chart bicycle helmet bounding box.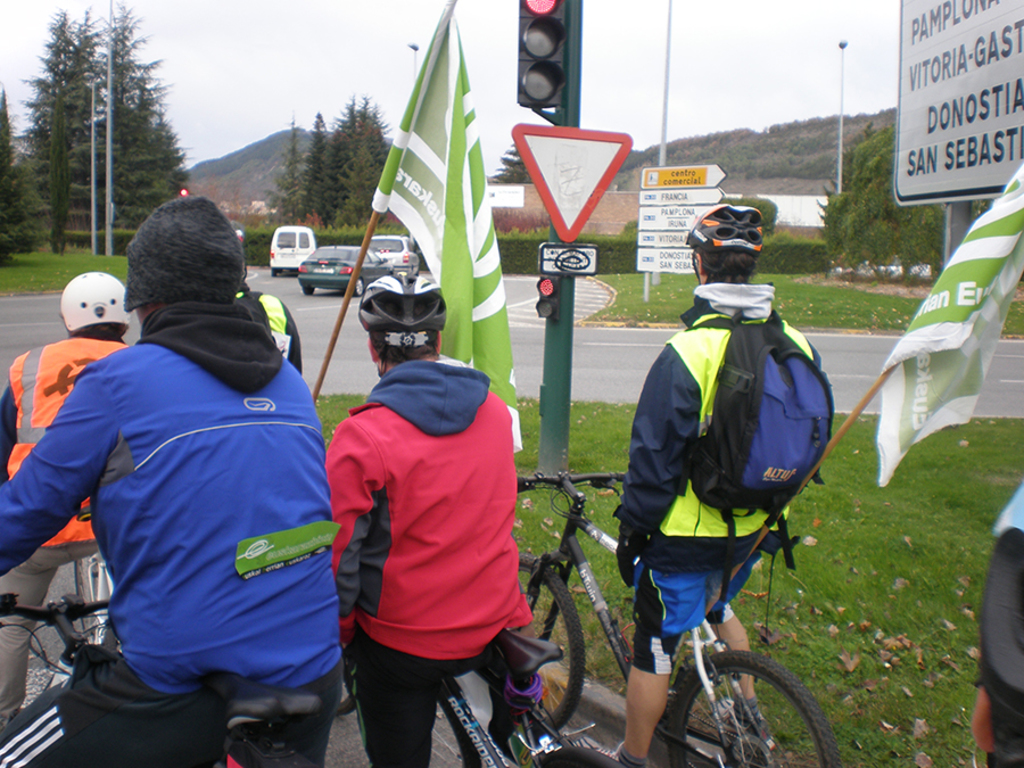
Charted: detection(360, 272, 445, 340).
